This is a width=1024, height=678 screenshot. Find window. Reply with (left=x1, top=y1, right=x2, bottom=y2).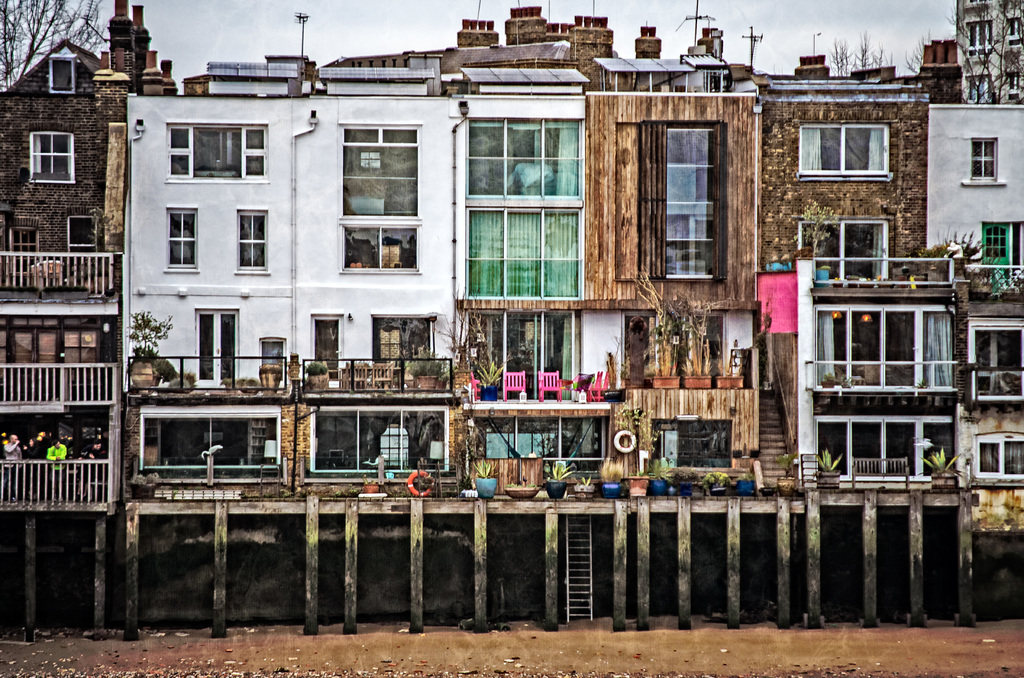
(left=31, top=133, right=79, bottom=182).
